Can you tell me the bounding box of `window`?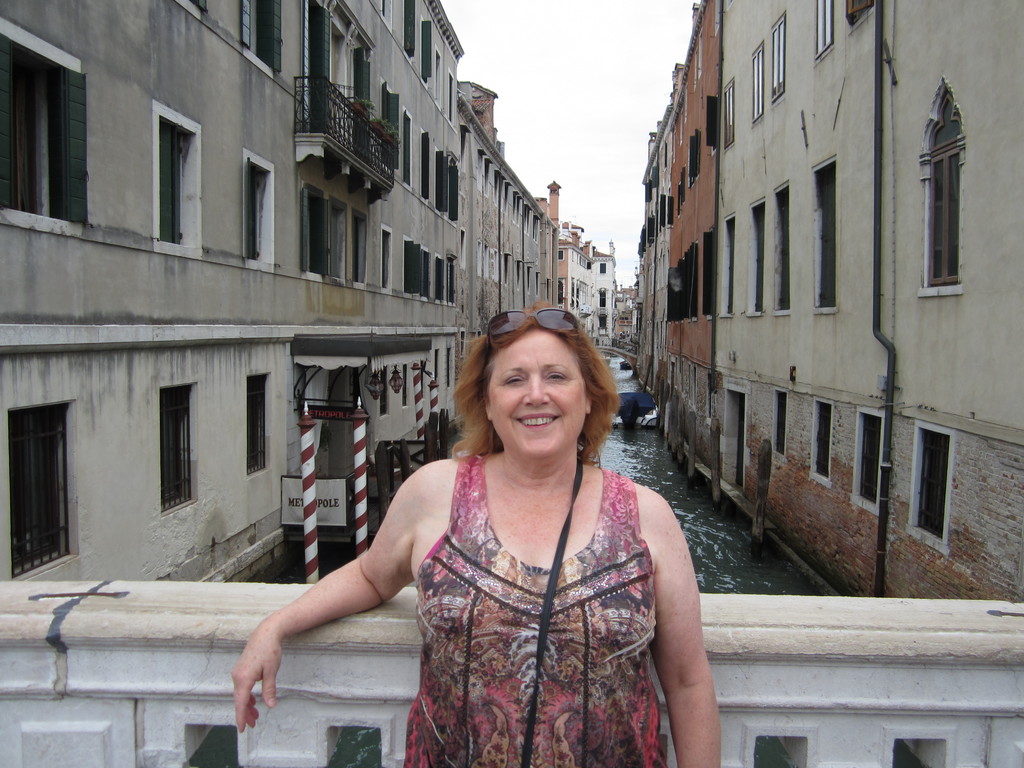
select_region(600, 291, 605, 307).
